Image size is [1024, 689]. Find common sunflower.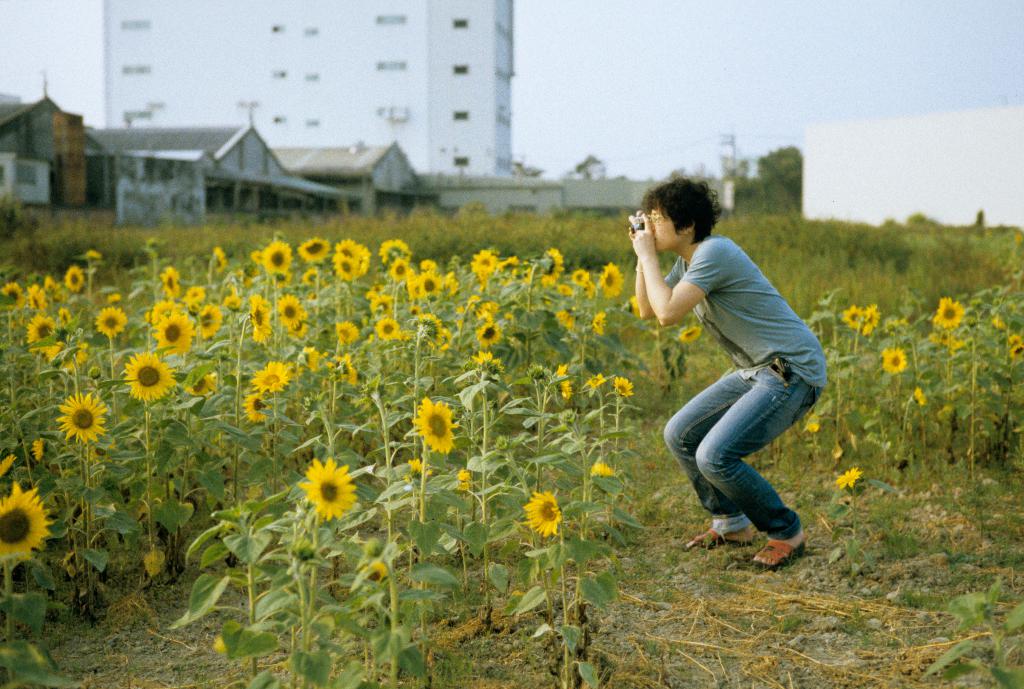
{"x1": 292, "y1": 450, "x2": 358, "y2": 520}.
